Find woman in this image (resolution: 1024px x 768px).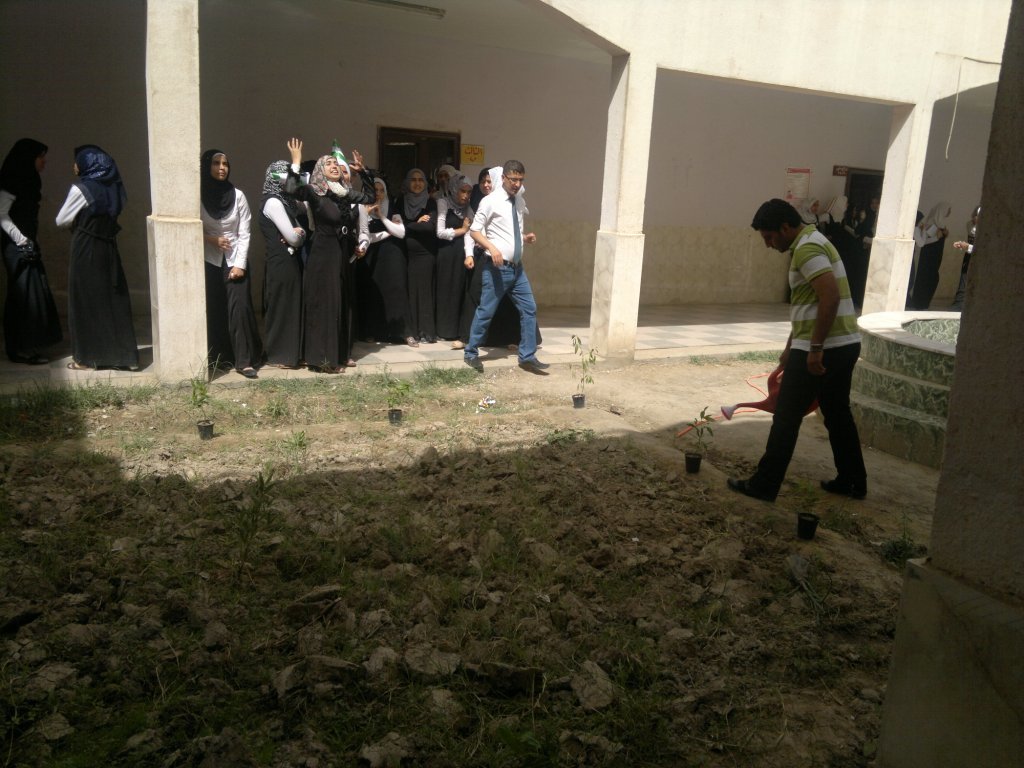
box=[432, 163, 462, 200].
